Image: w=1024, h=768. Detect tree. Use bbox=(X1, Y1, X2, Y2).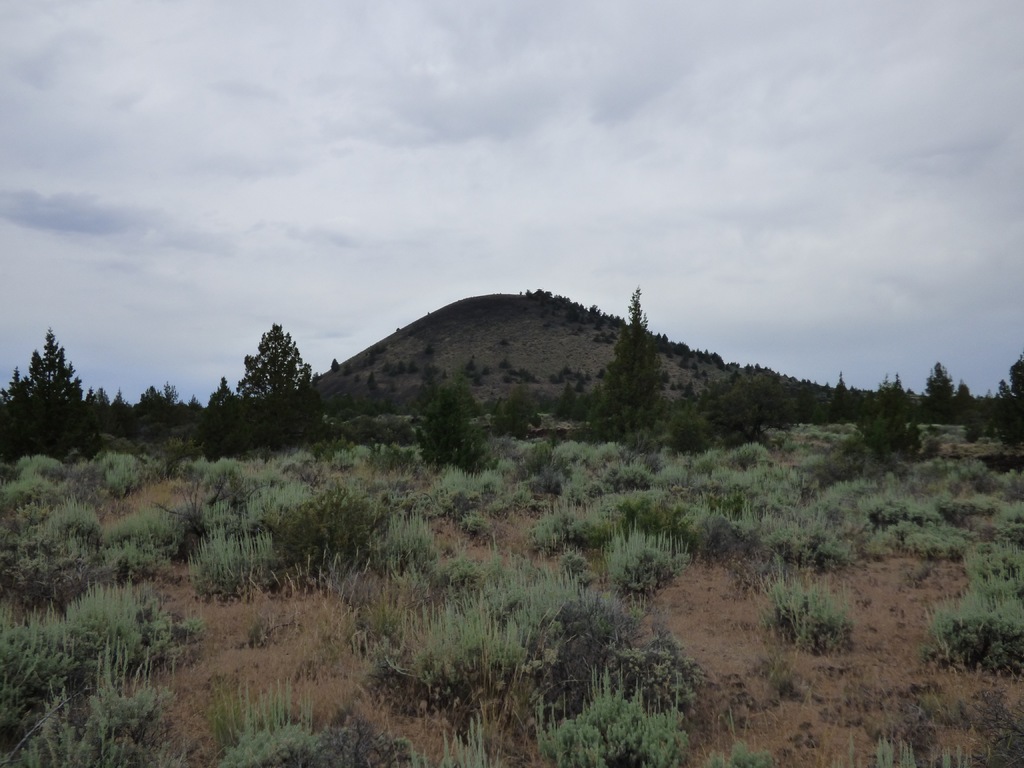
bbox=(235, 319, 334, 454).
